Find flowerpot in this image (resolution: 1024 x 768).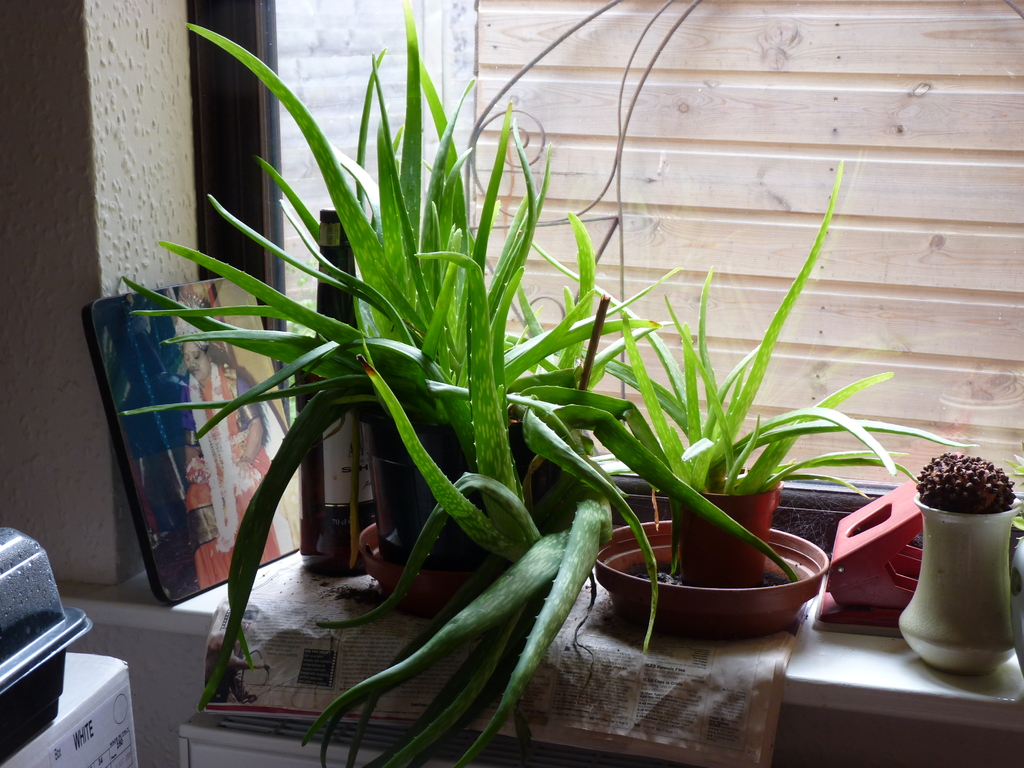
<box>1009,534,1023,676</box>.
